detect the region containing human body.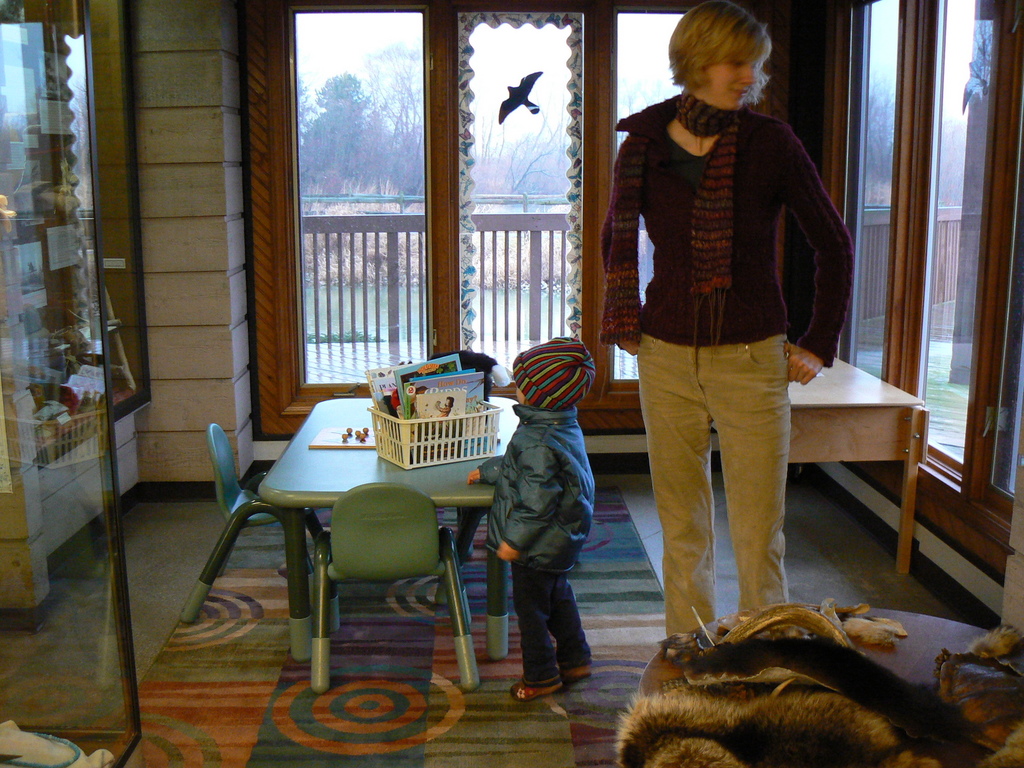
crop(612, 0, 832, 659).
